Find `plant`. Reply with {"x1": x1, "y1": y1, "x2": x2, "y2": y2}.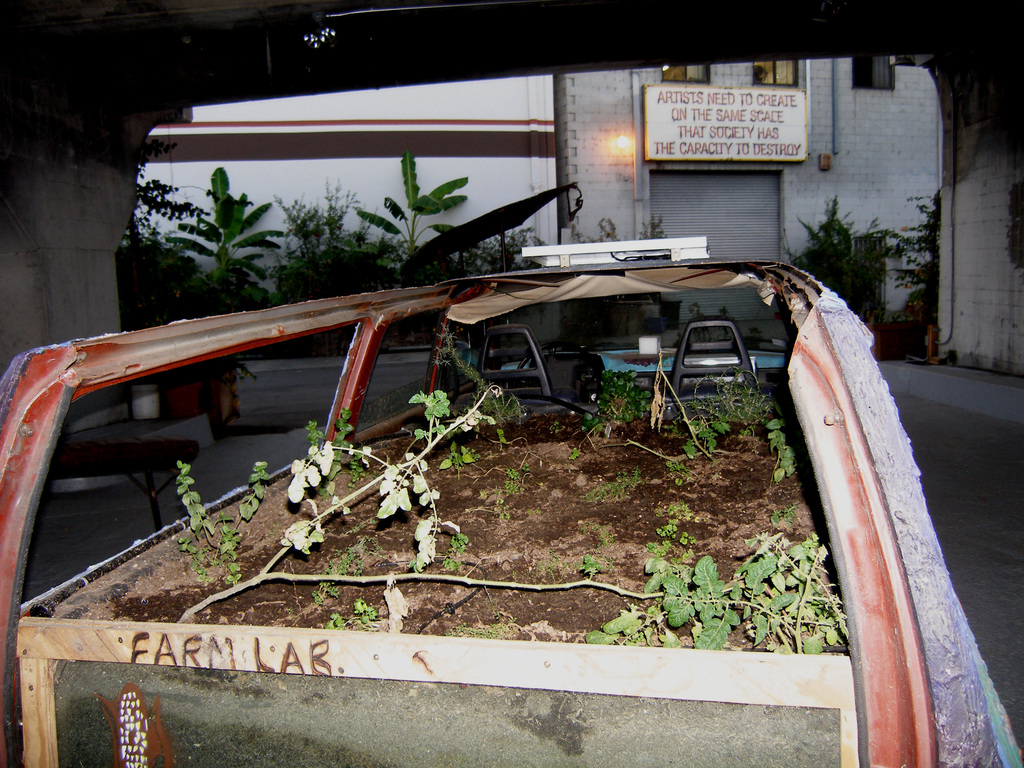
{"x1": 572, "y1": 213, "x2": 622, "y2": 243}.
